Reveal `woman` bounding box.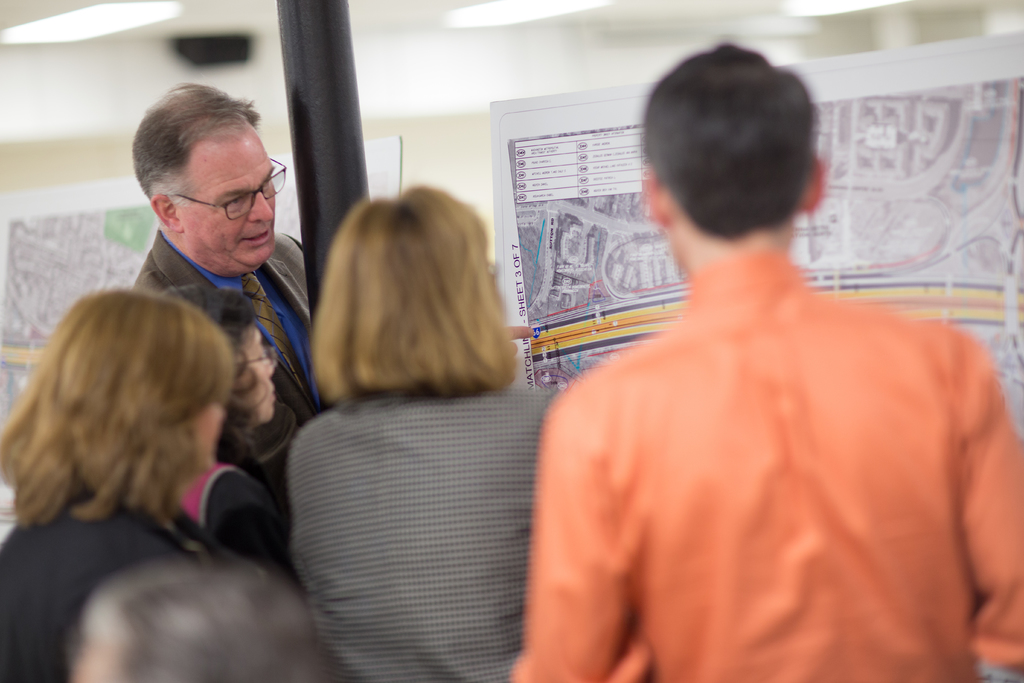
Revealed: BBox(2, 284, 280, 682).
